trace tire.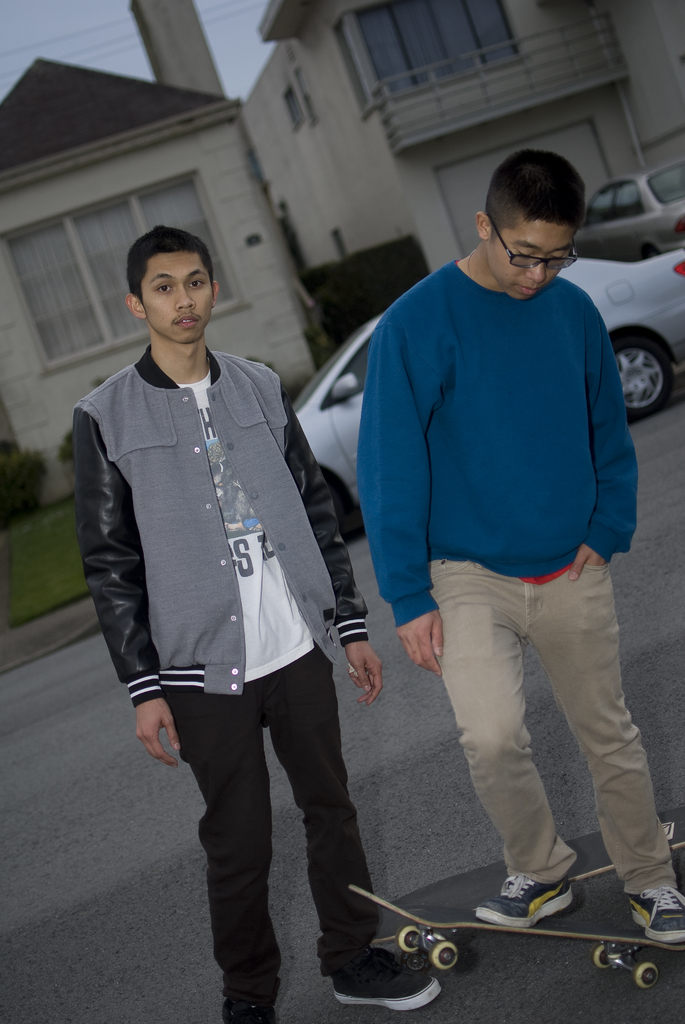
Traced to (629, 963, 666, 988).
